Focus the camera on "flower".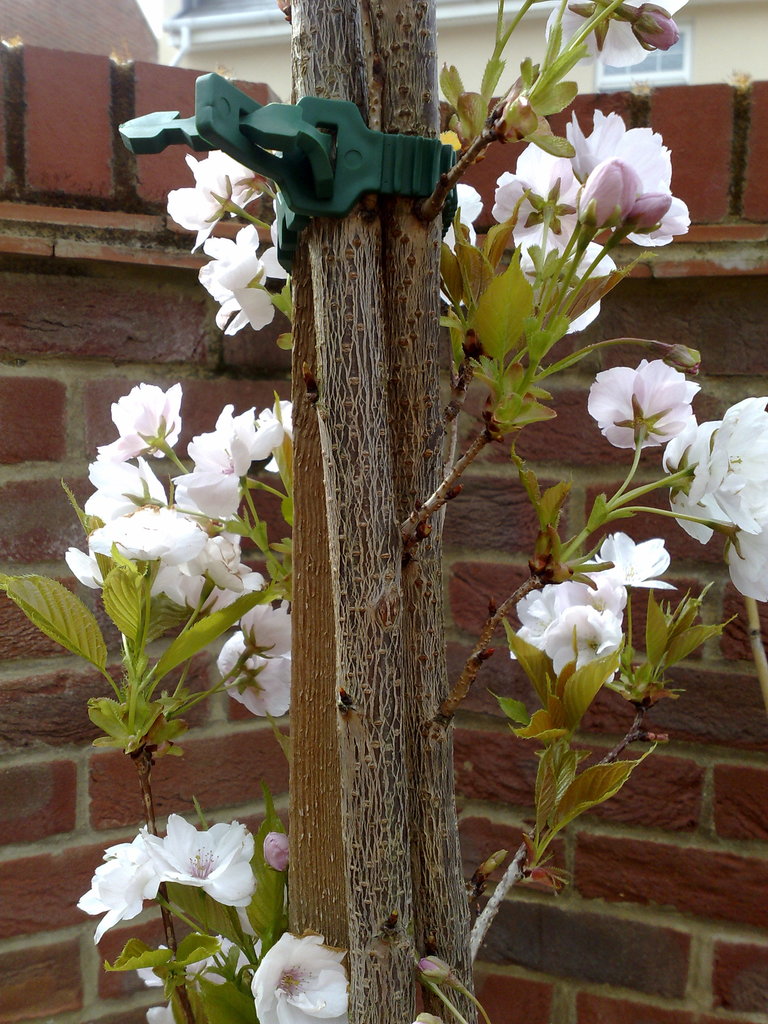
Focus region: crop(247, 931, 345, 1023).
